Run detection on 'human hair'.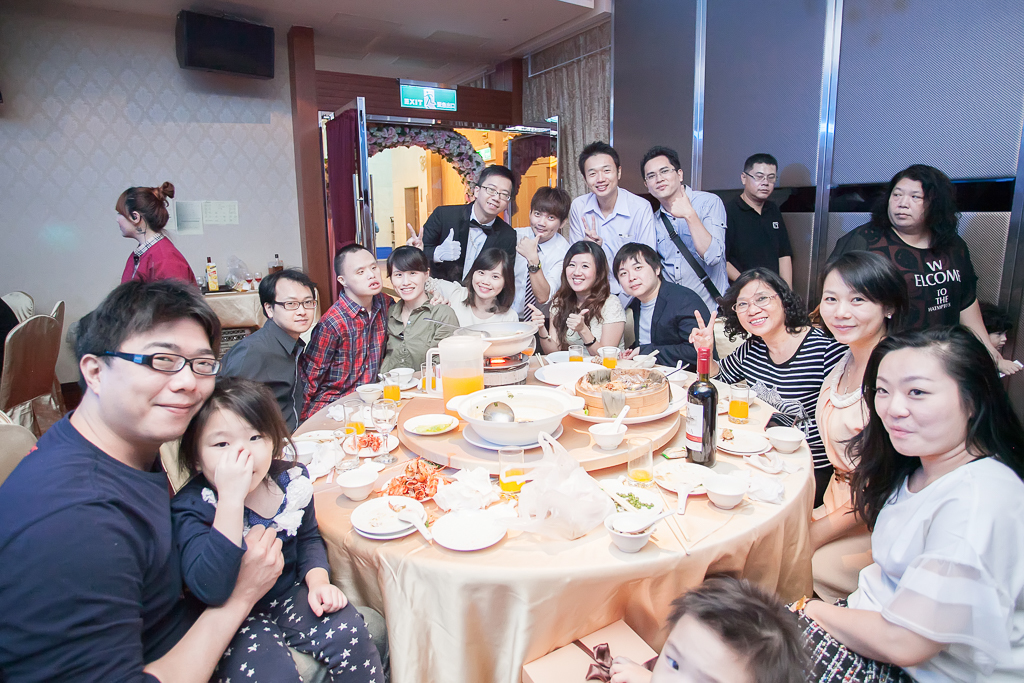
Result: crop(839, 323, 1023, 534).
